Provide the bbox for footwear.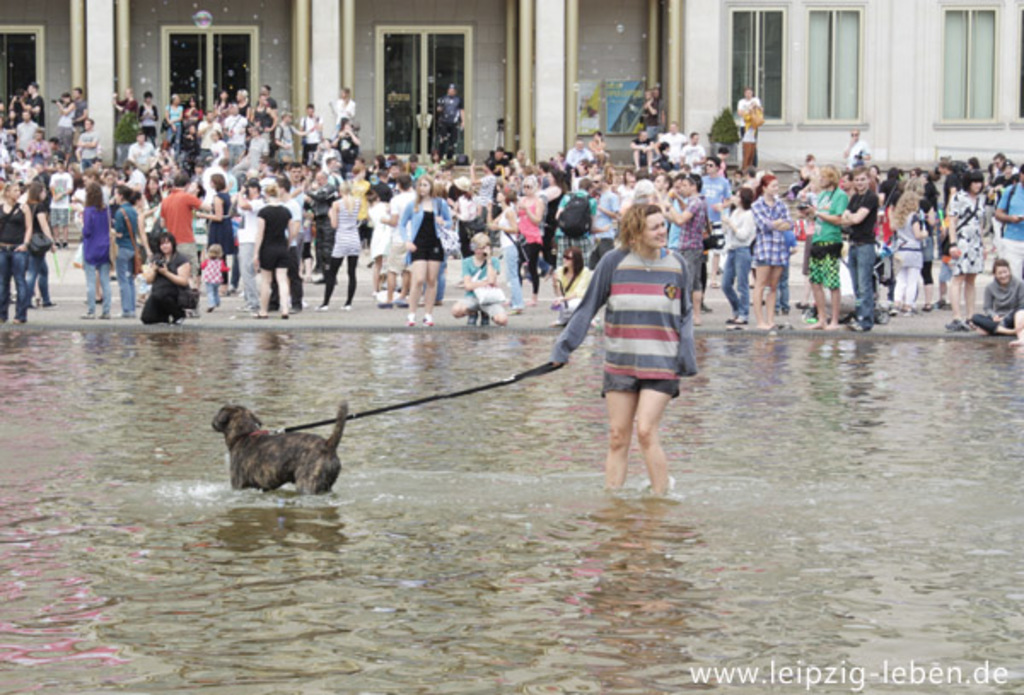
x1=96 y1=309 x2=111 y2=326.
